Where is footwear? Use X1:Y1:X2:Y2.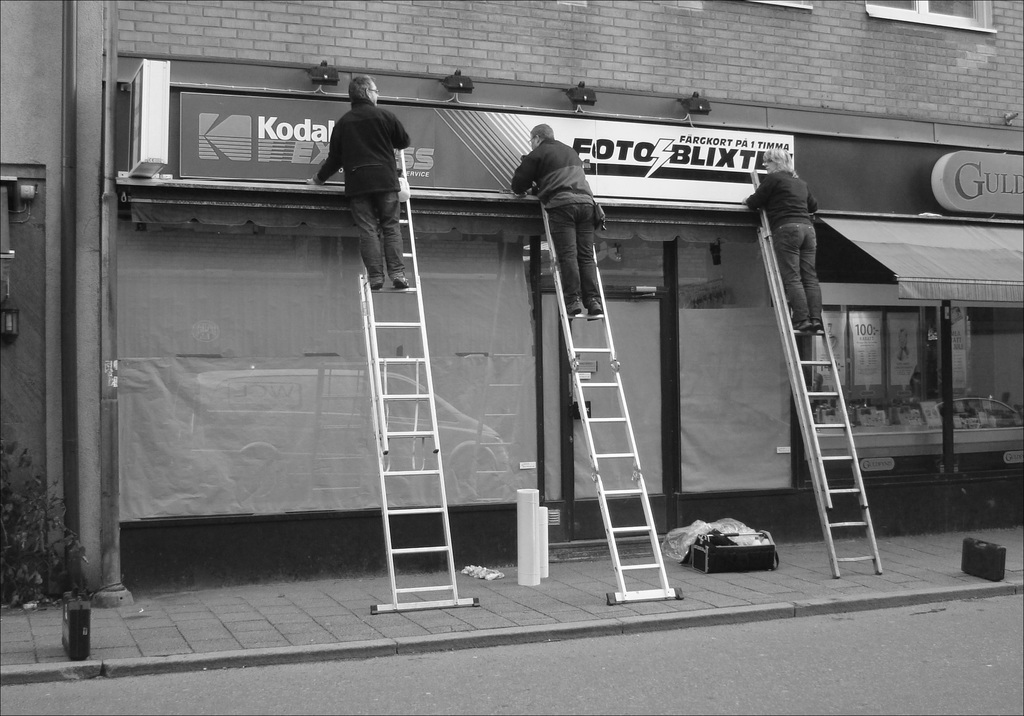
808:316:820:332.
